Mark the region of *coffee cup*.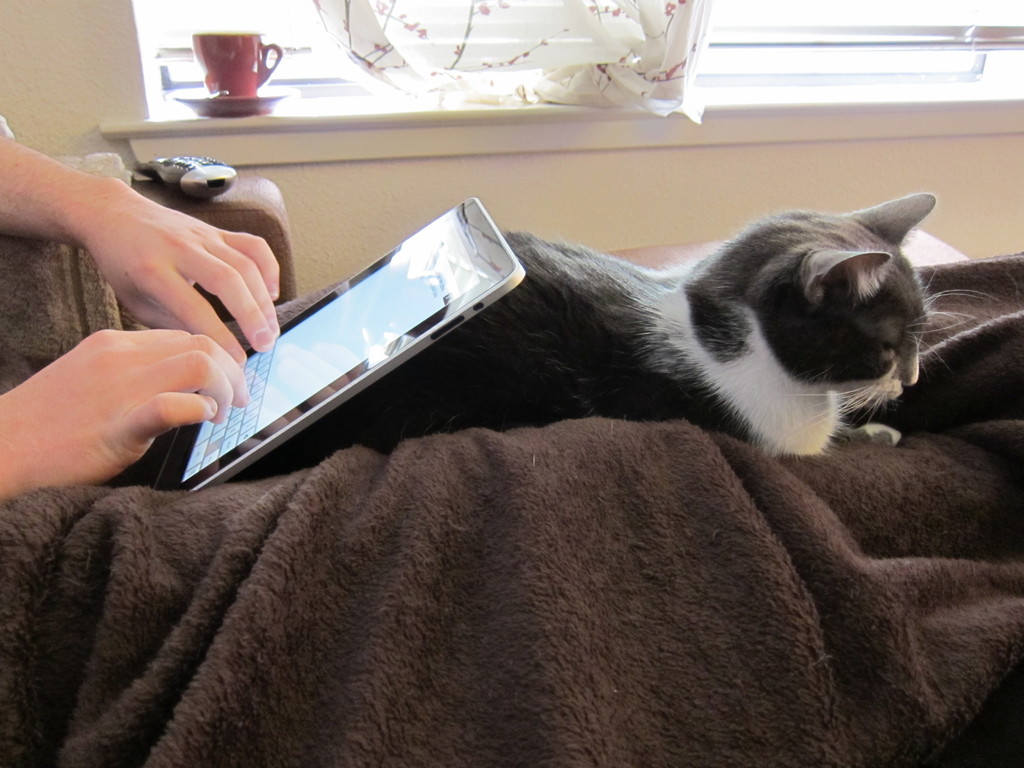
Region: l=191, t=28, r=285, b=100.
